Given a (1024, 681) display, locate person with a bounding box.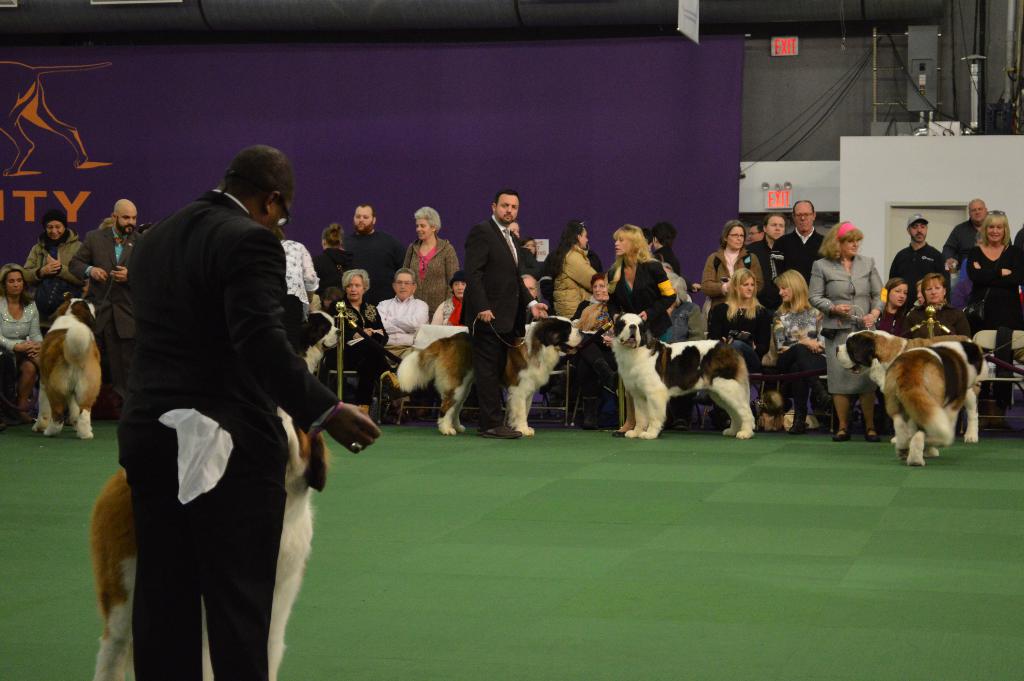
Located: (x1=118, y1=149, x2=380, y2=680).
